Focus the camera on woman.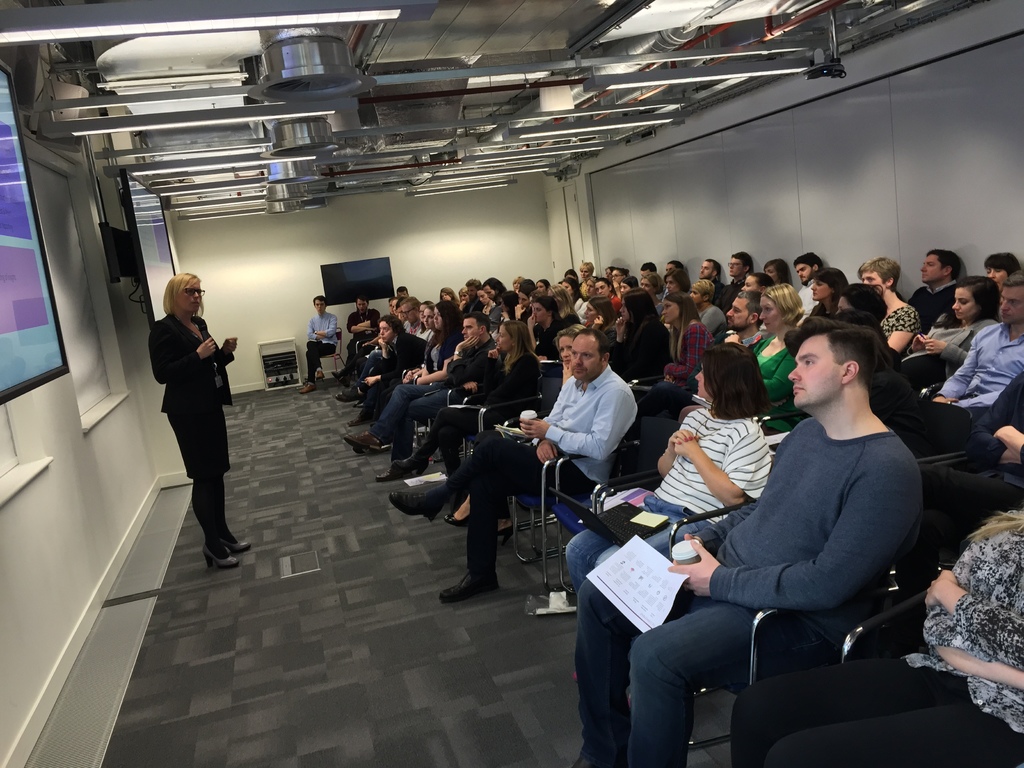
Focus region: x1=388 y1=314 x2=549 y2=500.
